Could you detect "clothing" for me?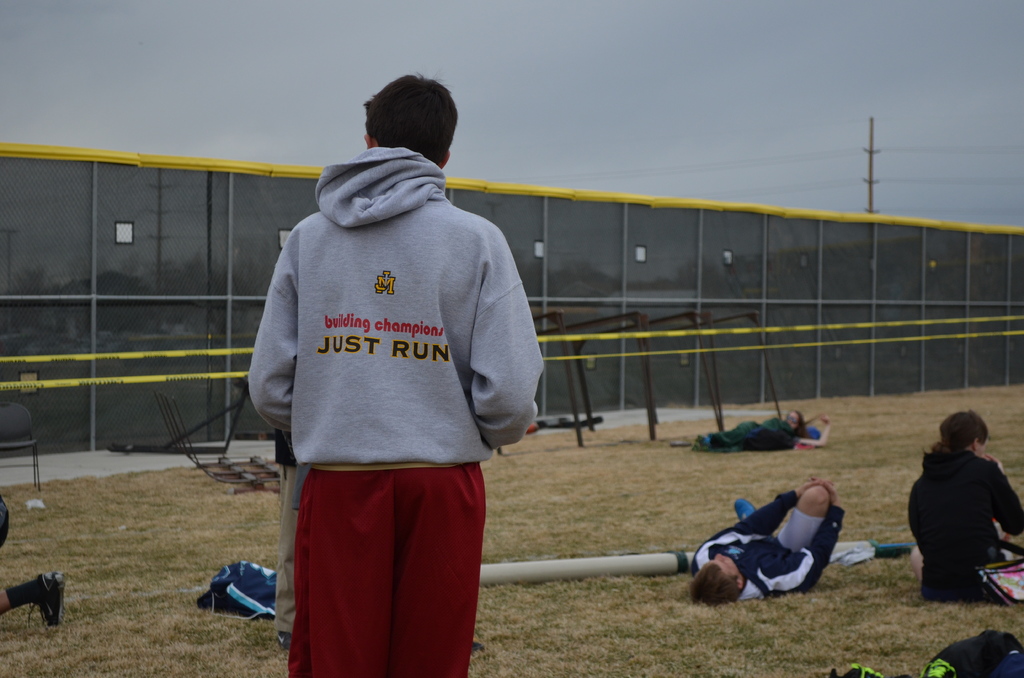
Detection result: detection(695, 416, 795, 452).
